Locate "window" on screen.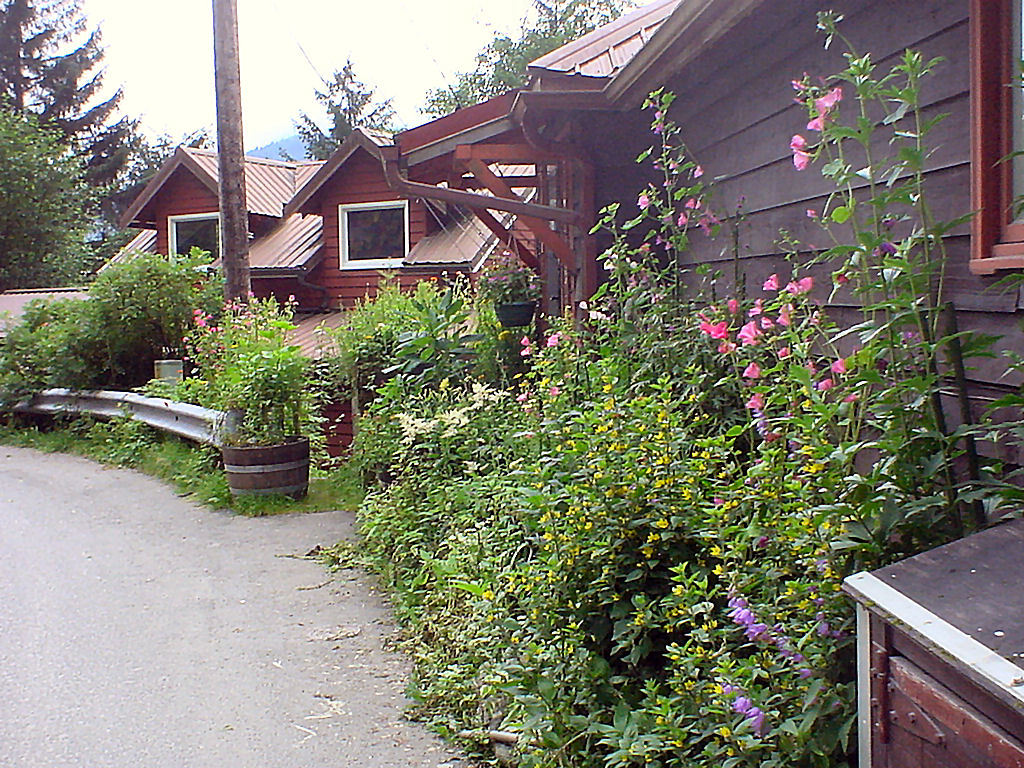
On screen at (x1=337, y1=196, x2=413, y2=271).
